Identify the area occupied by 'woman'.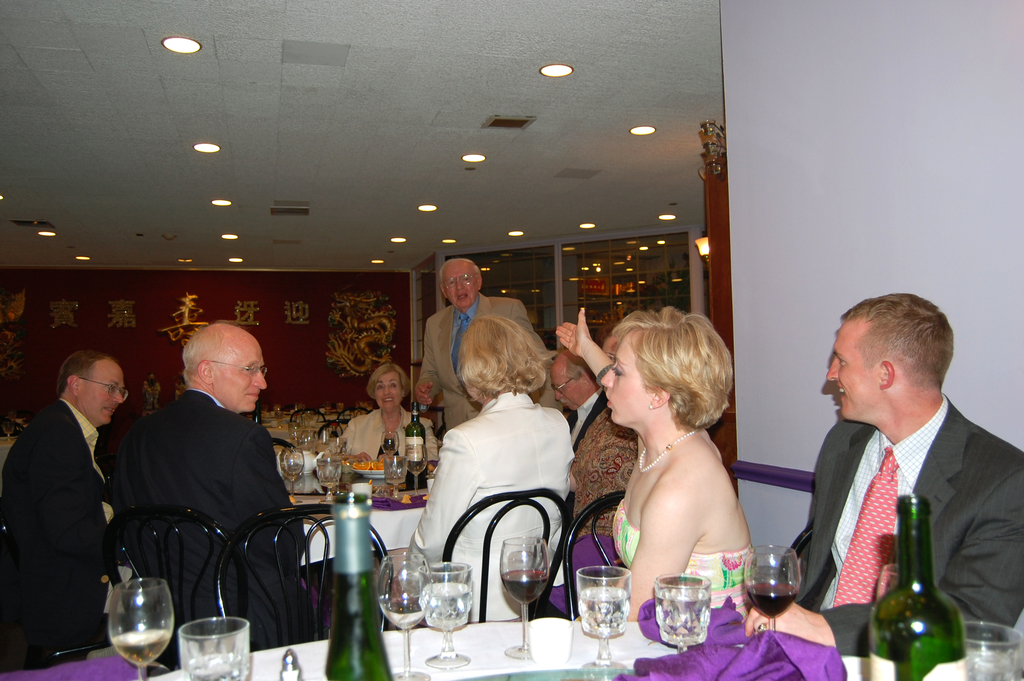
Area: bbox=(341, 361, 442, 463).
